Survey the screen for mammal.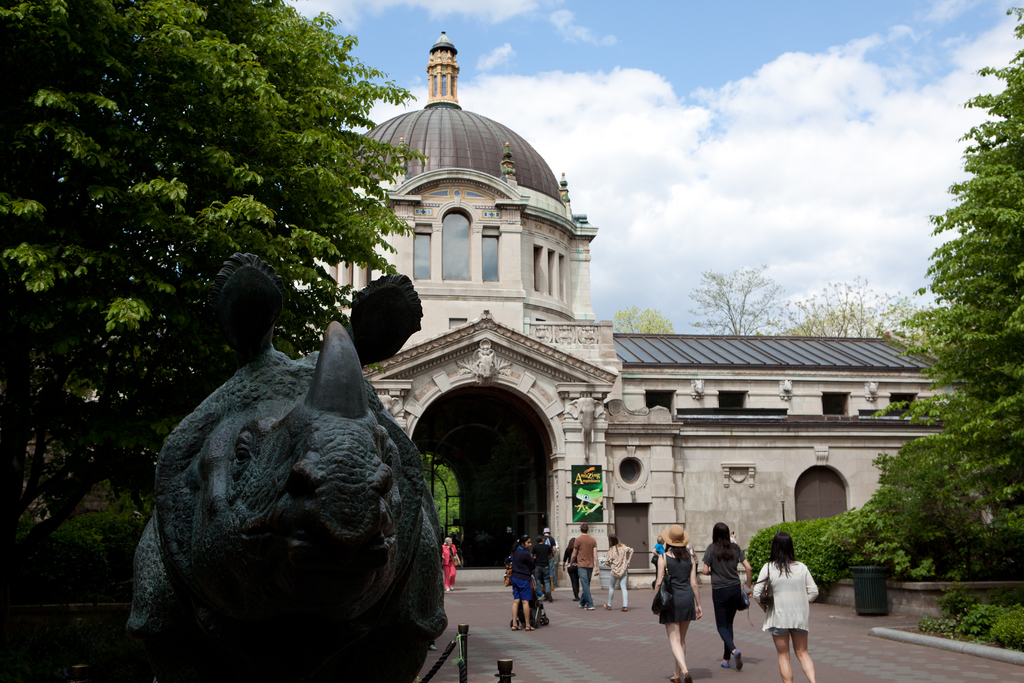
Survey found: left=563, top=537, right=580, bottom=604.
